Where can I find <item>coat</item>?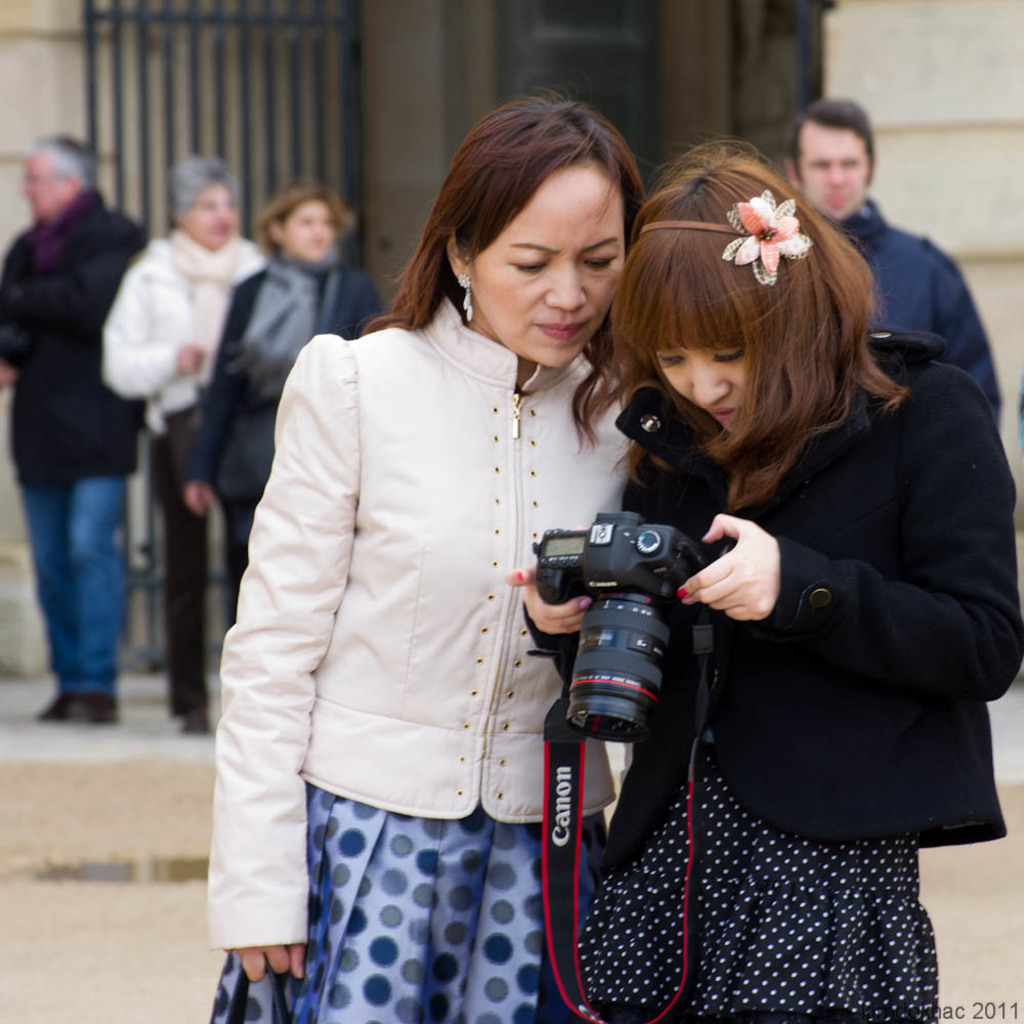
You can find it at l=0, t=189, r=144, b=478.
